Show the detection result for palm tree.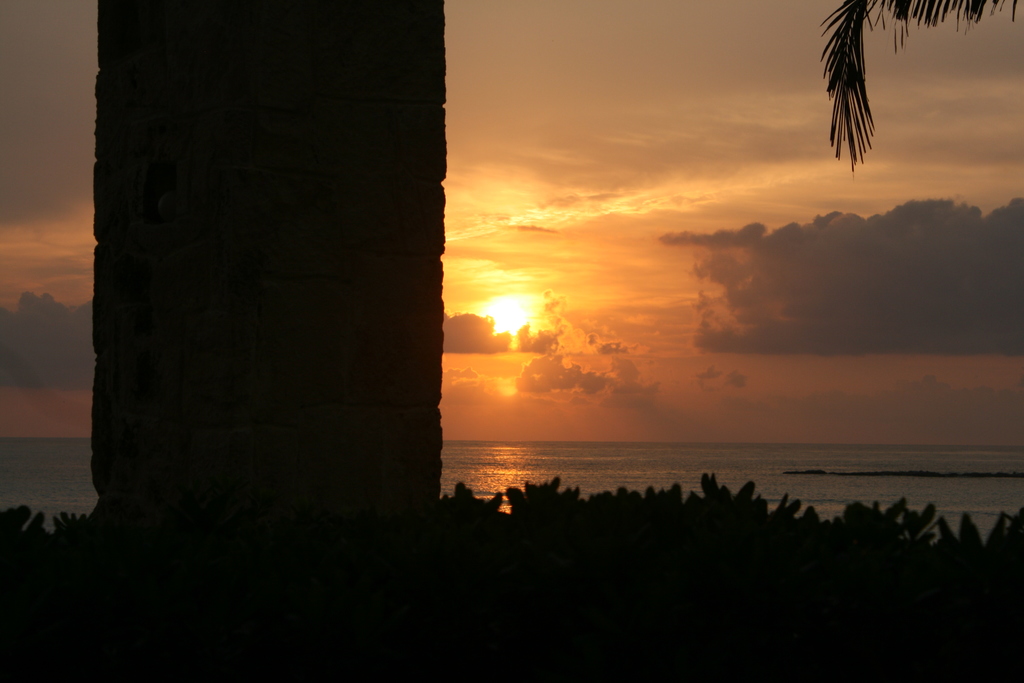
12:504:94:593.
